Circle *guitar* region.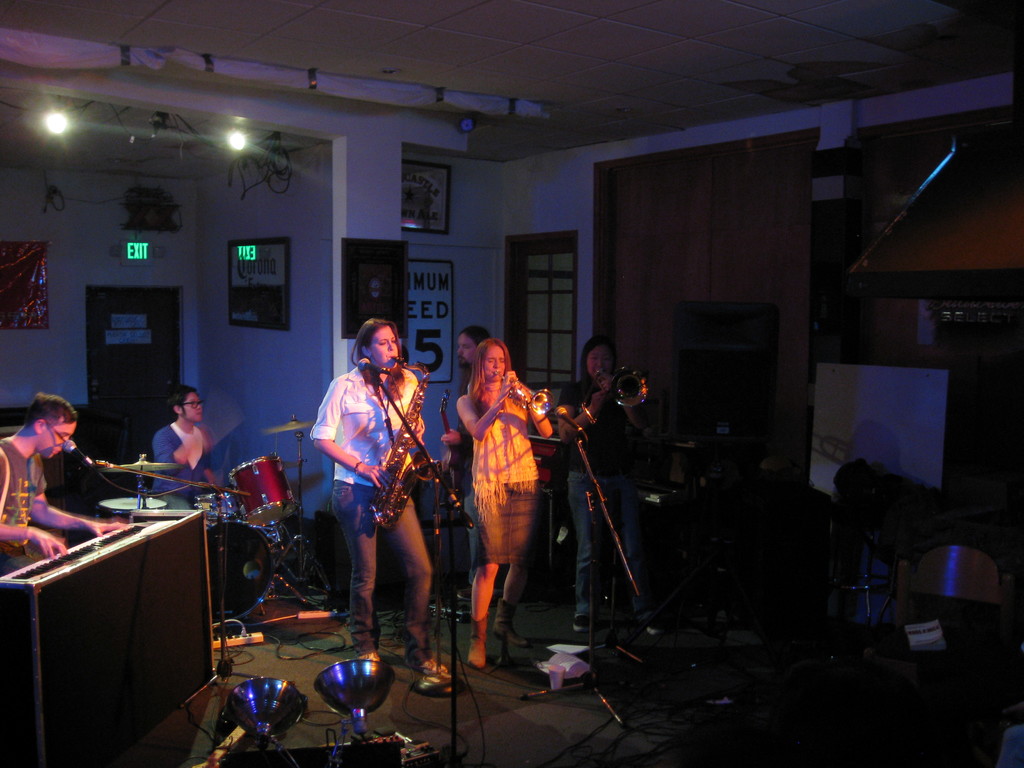
Region: [x1=439, y1=385, x2=463, y2=497].
